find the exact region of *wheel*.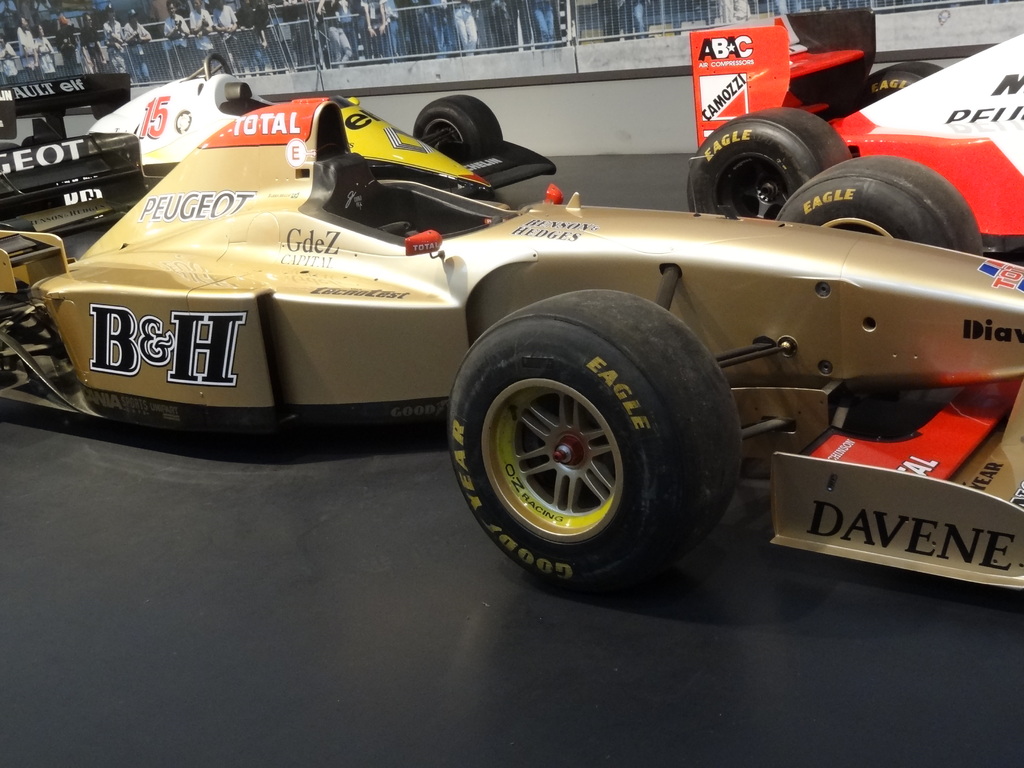
Exact region: region(447, 308, 709, 576).
